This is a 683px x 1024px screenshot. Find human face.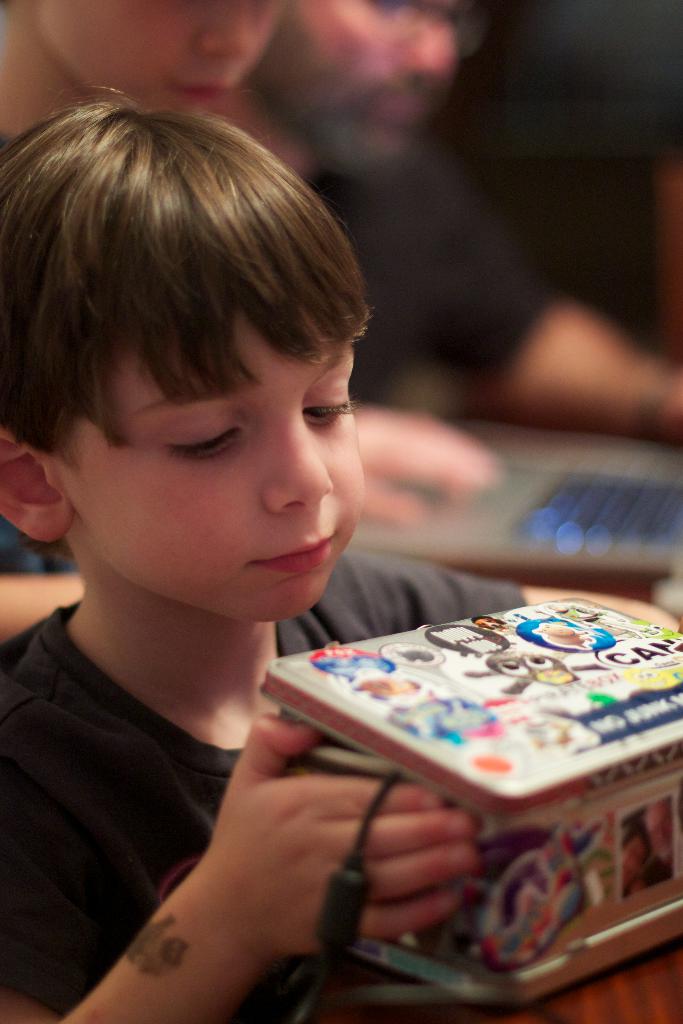
Bounding box: bbox=[33, 0, 283, 118].
